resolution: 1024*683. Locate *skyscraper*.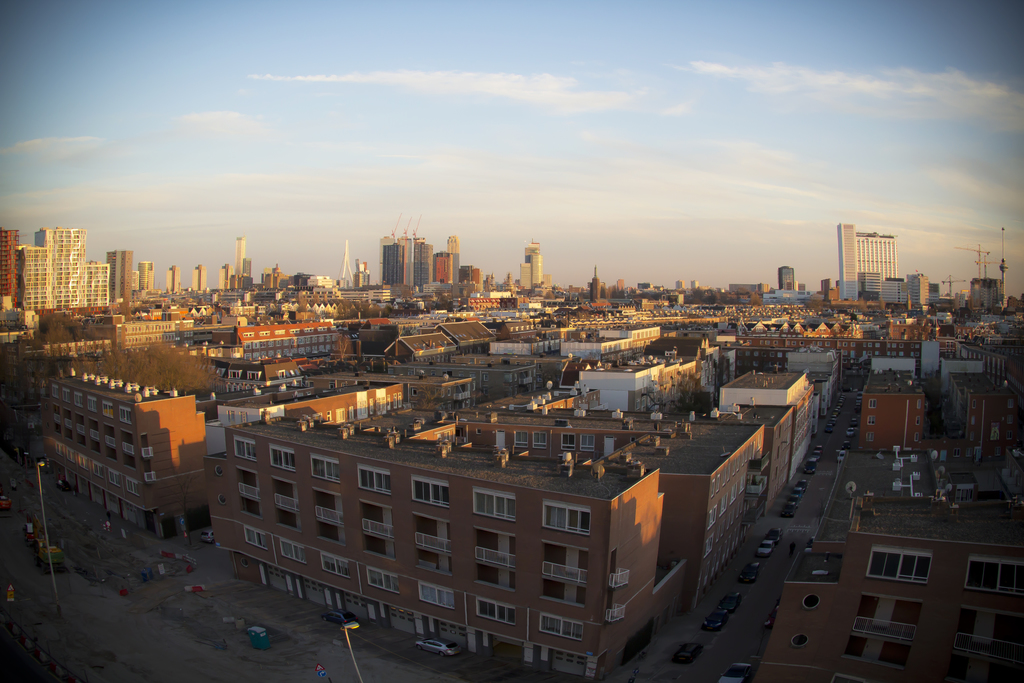
572 333 734 419.
